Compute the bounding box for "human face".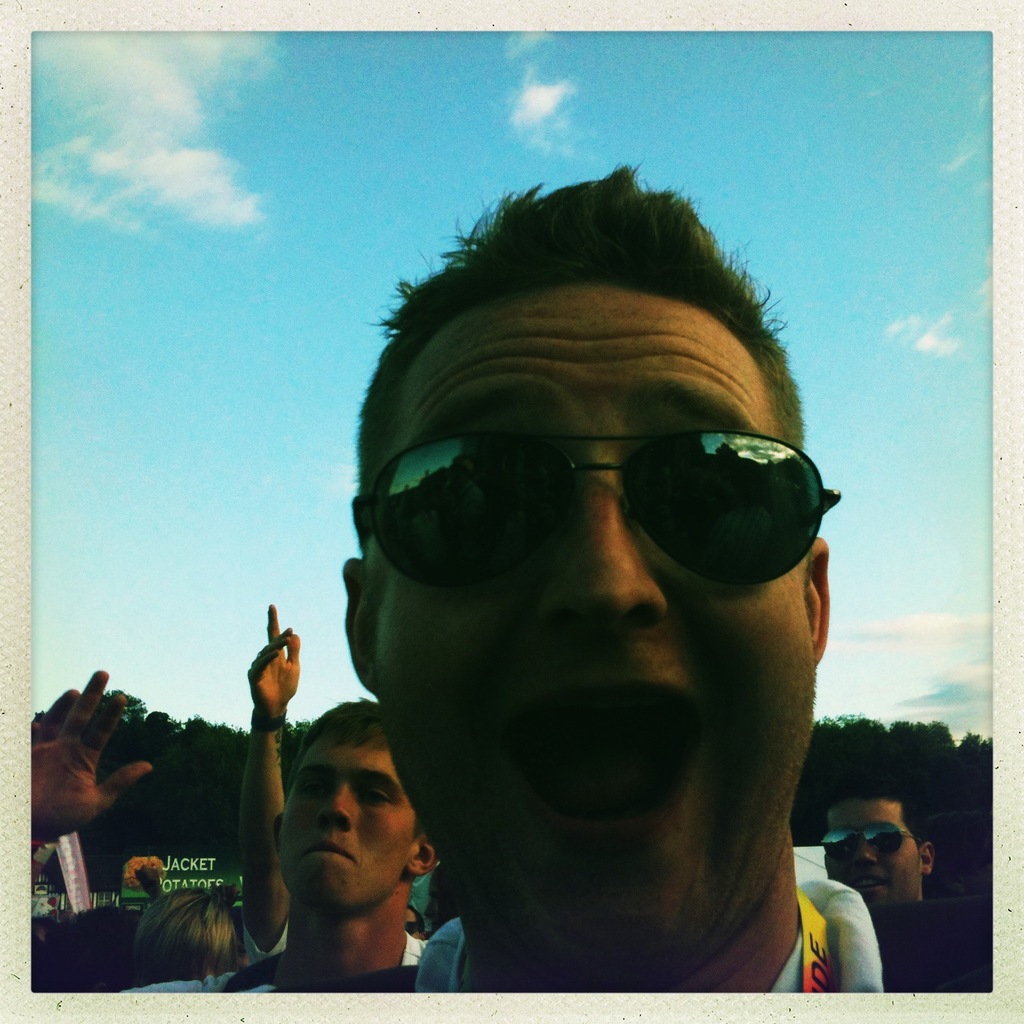
bbox=[366, 289, 814, 978].
